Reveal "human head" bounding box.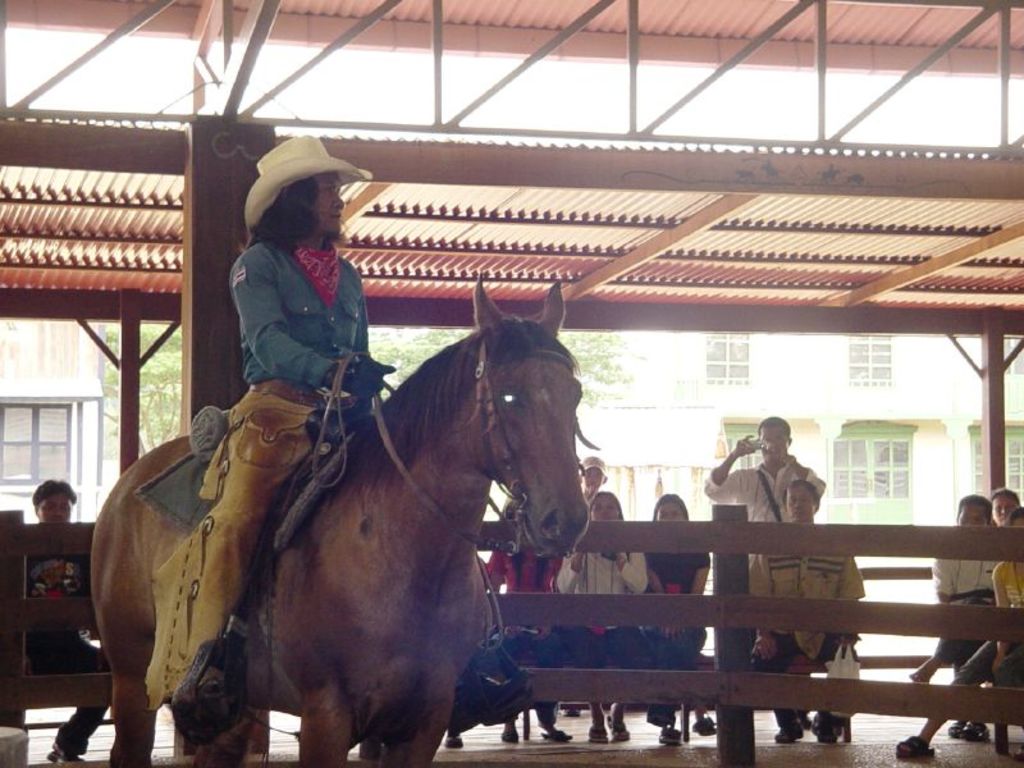
Revealed: <bbox>588, 493, 618, 521</bbox>.
